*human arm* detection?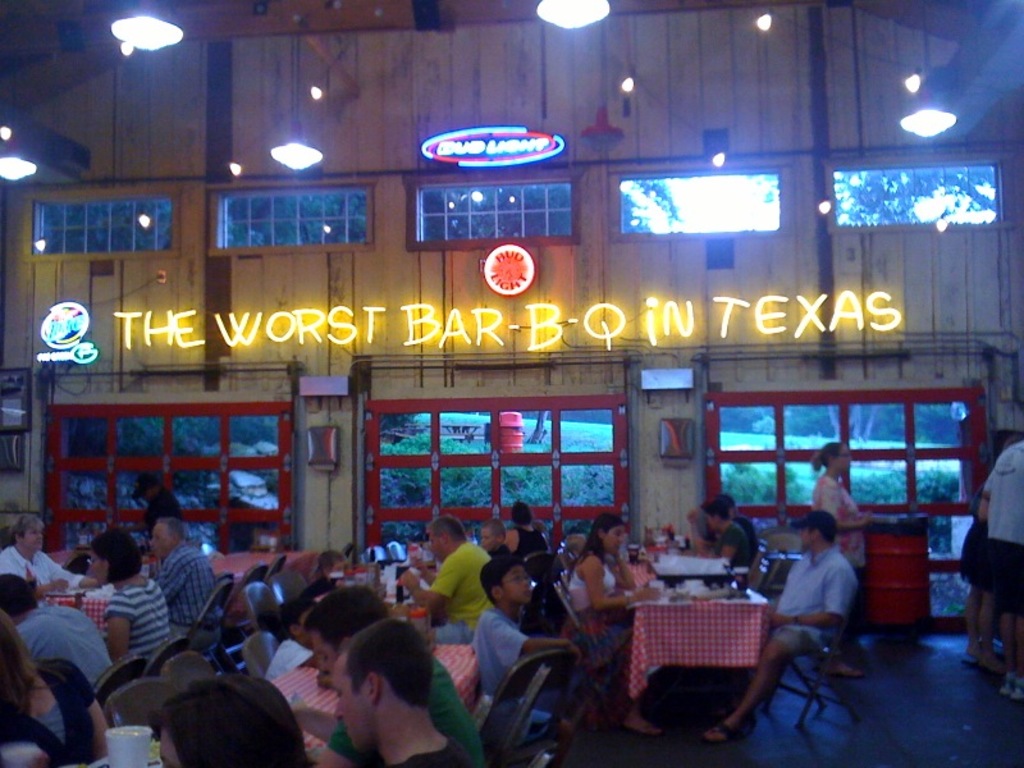
46,554,97,588
